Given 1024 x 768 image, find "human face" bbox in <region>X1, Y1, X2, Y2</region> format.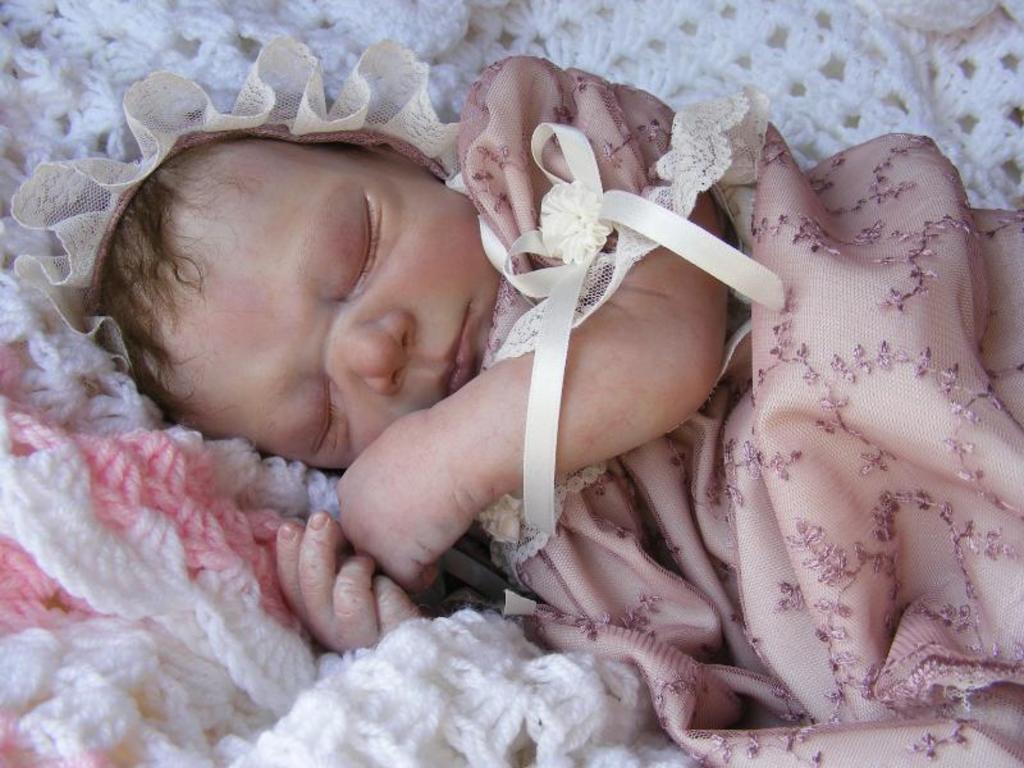
<region>92, 124, 495, 493</region>.
